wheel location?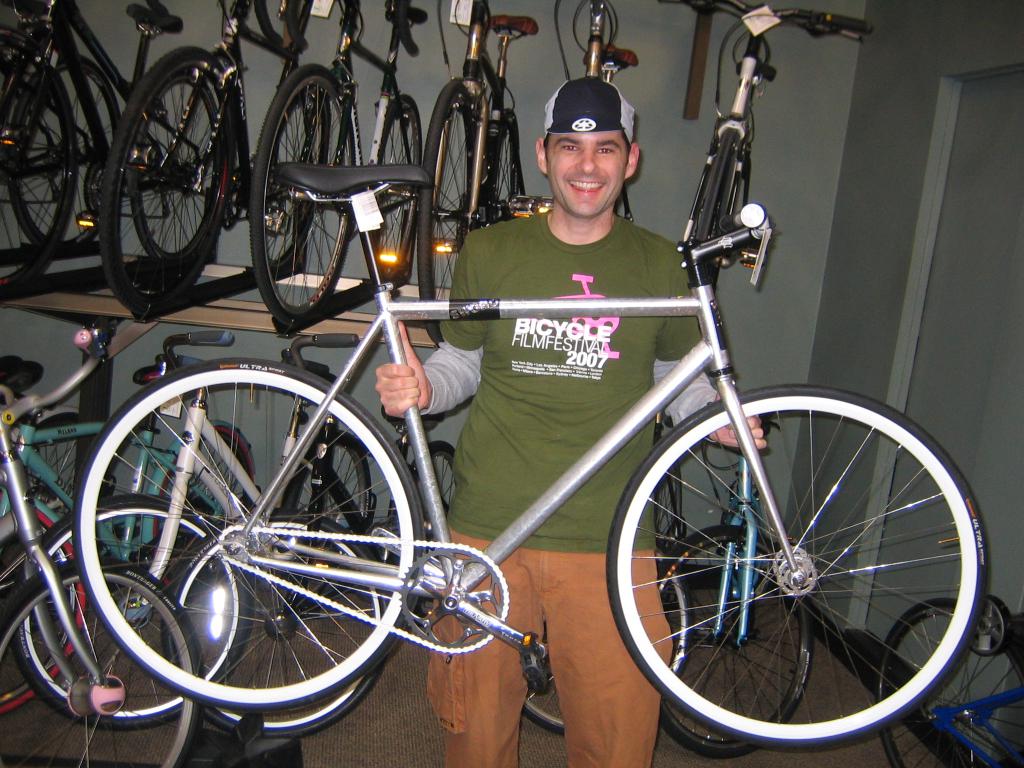
box(75, 360, 422, 705)
